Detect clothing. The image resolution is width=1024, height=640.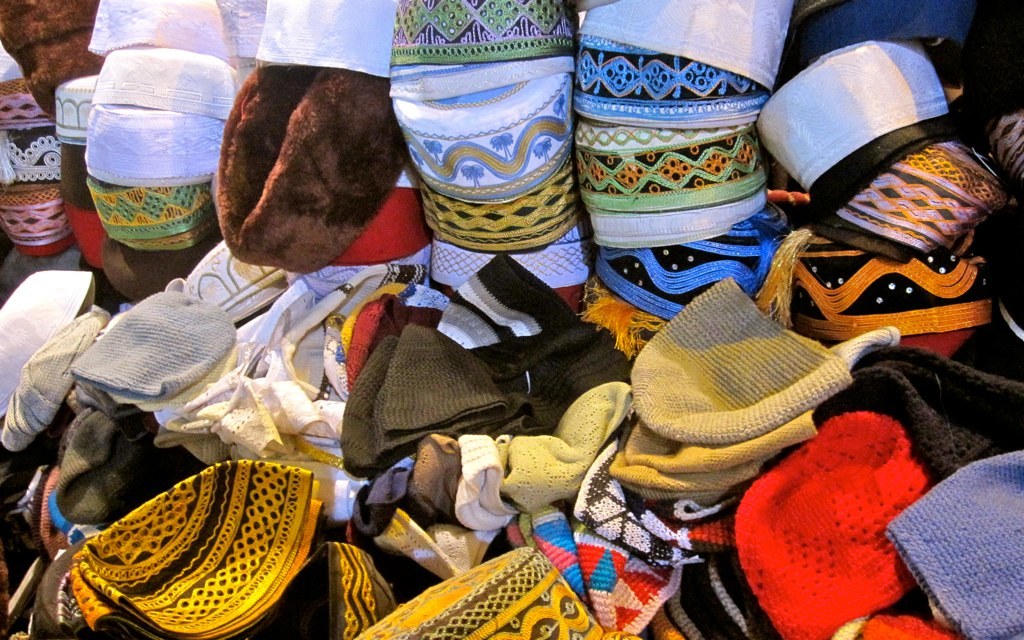
select_region(212, 71, 381, 266).
